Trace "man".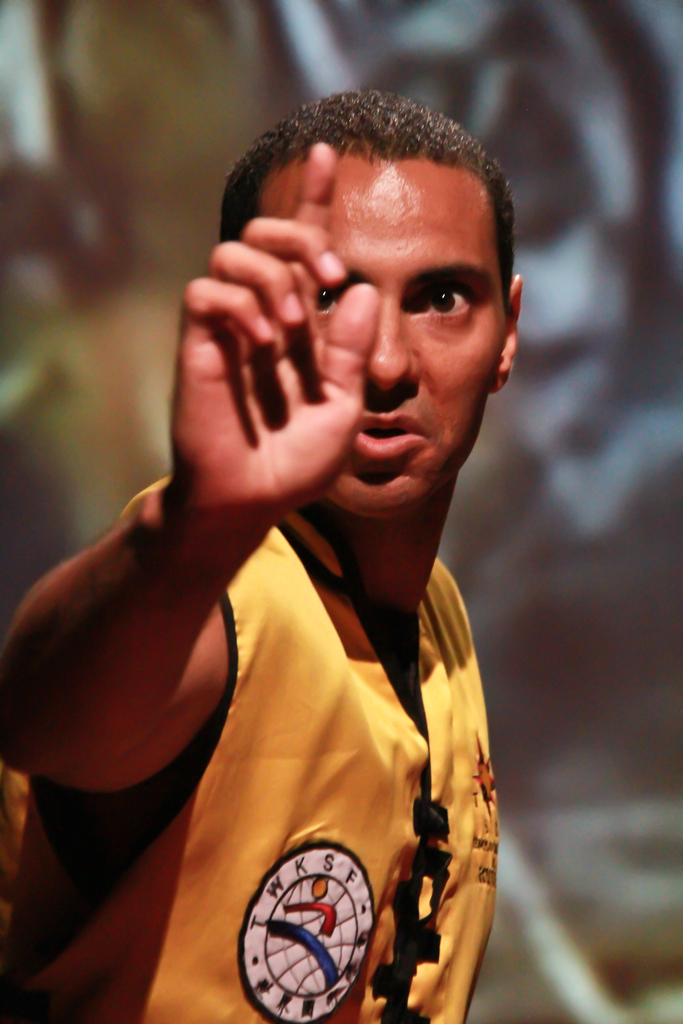
Traced to x1=76 y1=120 x2=602 y2=1023.
